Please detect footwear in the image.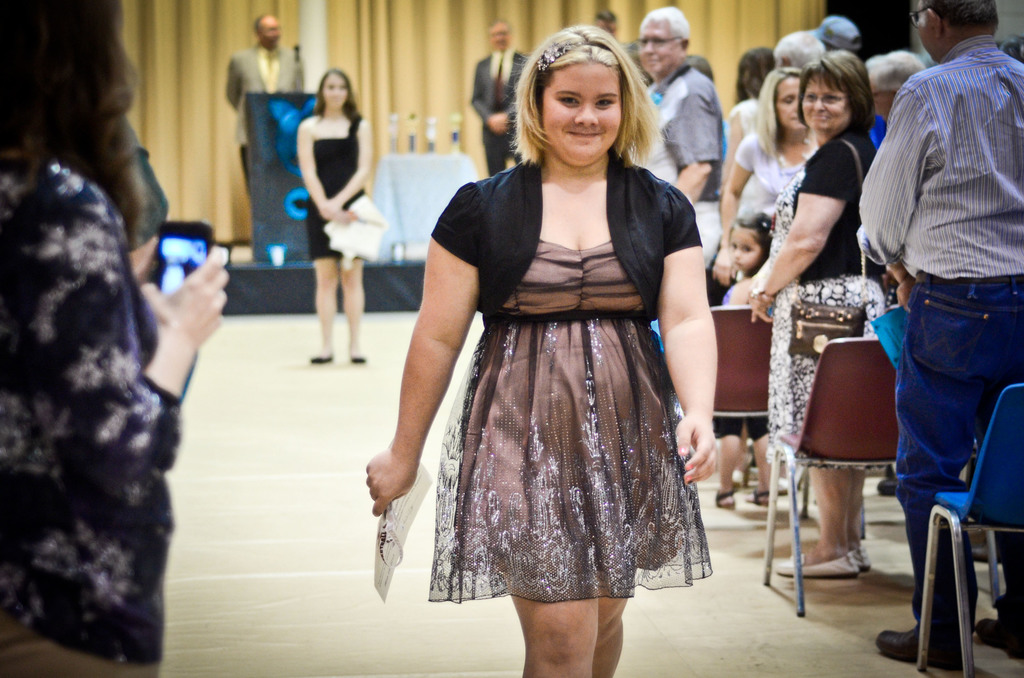
847,540,872,570.
